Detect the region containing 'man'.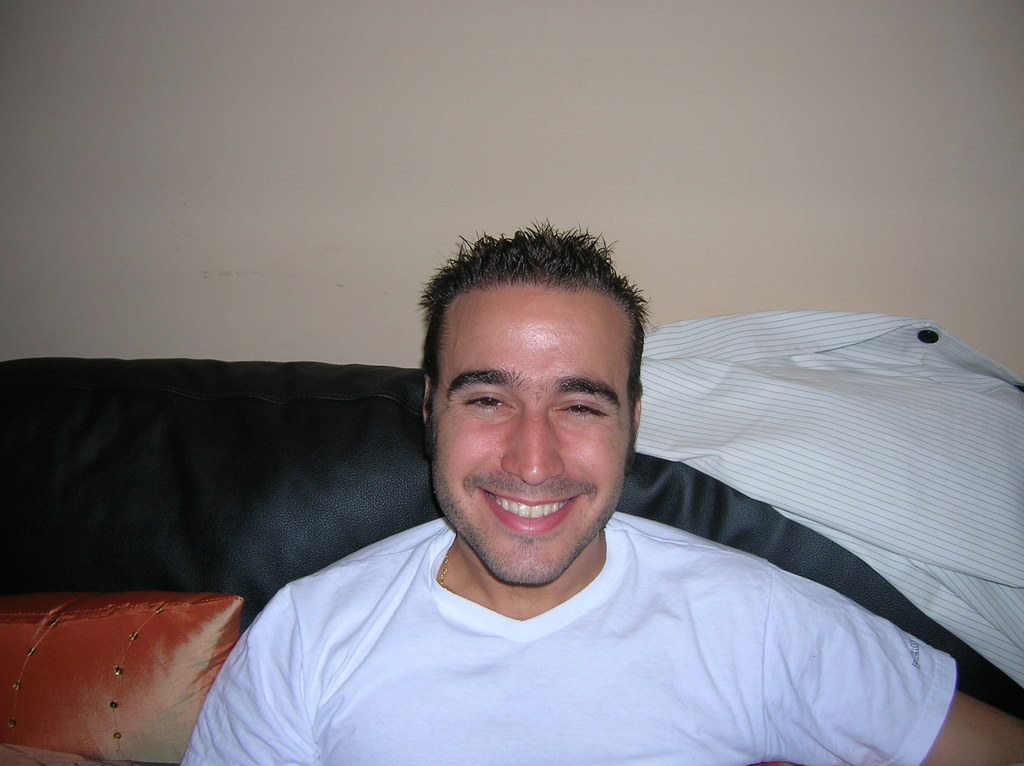
x1=82, y1=225, x2=1023, y2=765.
